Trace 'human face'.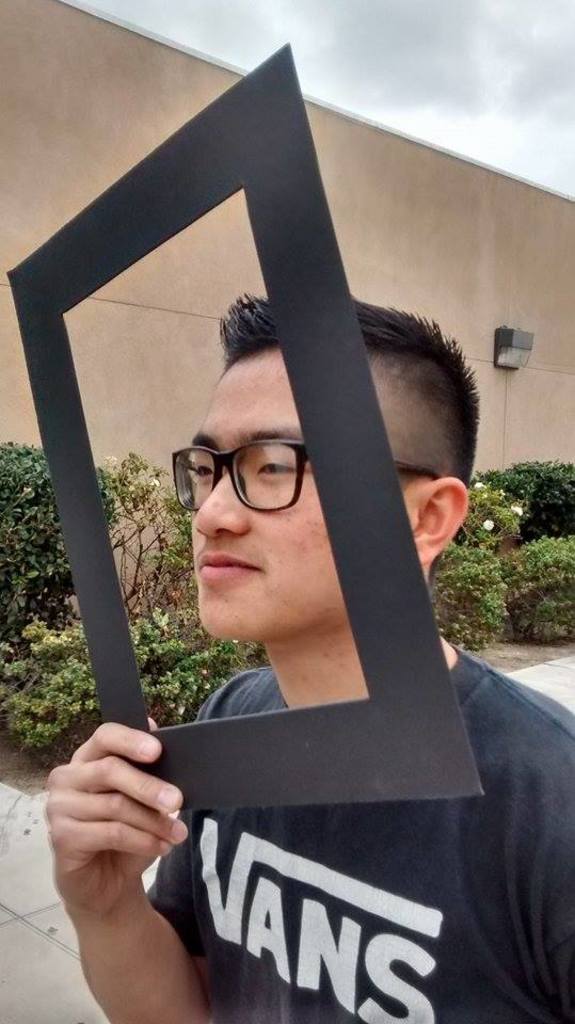
Traced to [191,341,349,626].
